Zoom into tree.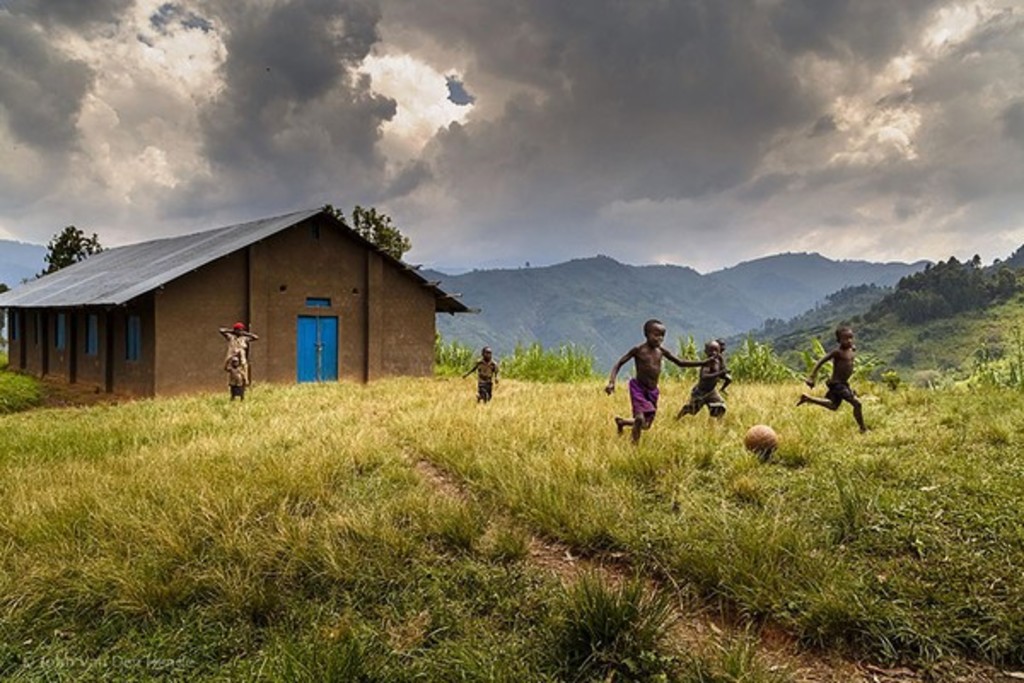
Zoom target: detection(27, 217, 113, 283).
